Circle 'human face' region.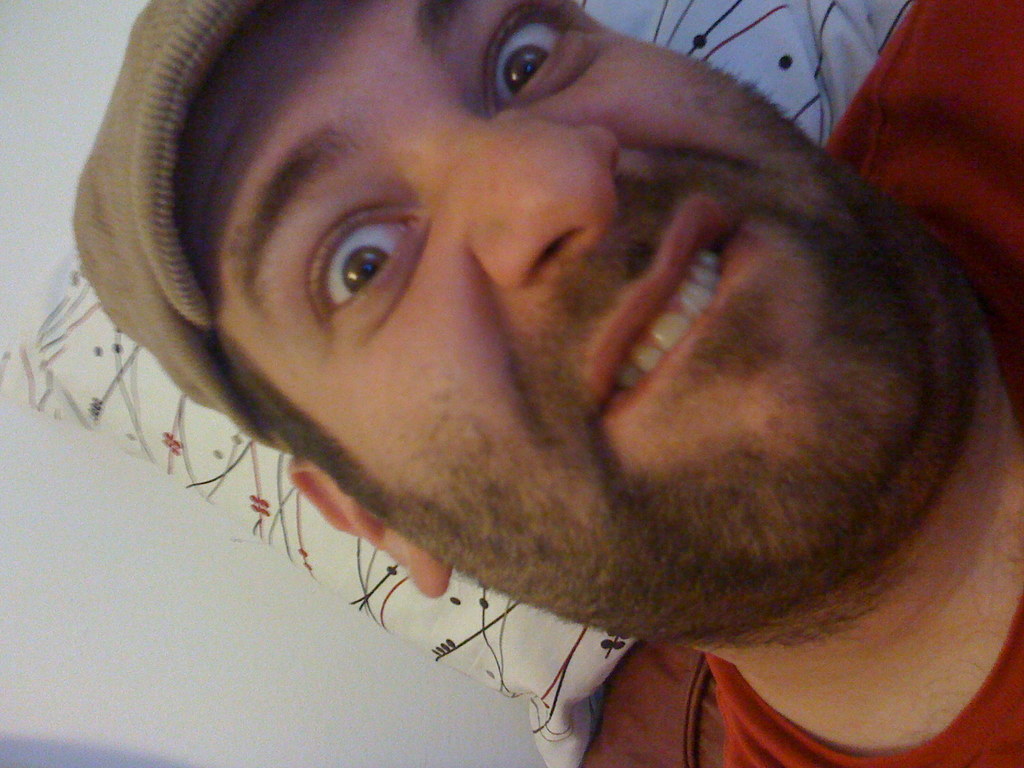
Region: pyautogui.locateOnScreen(179, 0, 939, 637).
